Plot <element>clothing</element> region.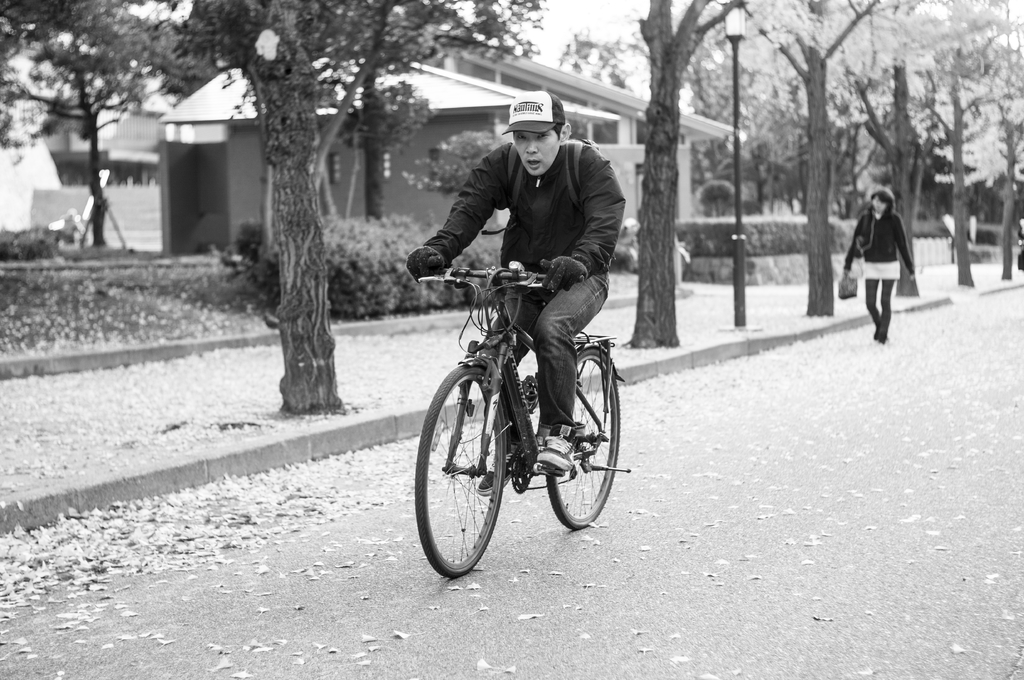
Plotted at detection(429, 129, 639, 427).
